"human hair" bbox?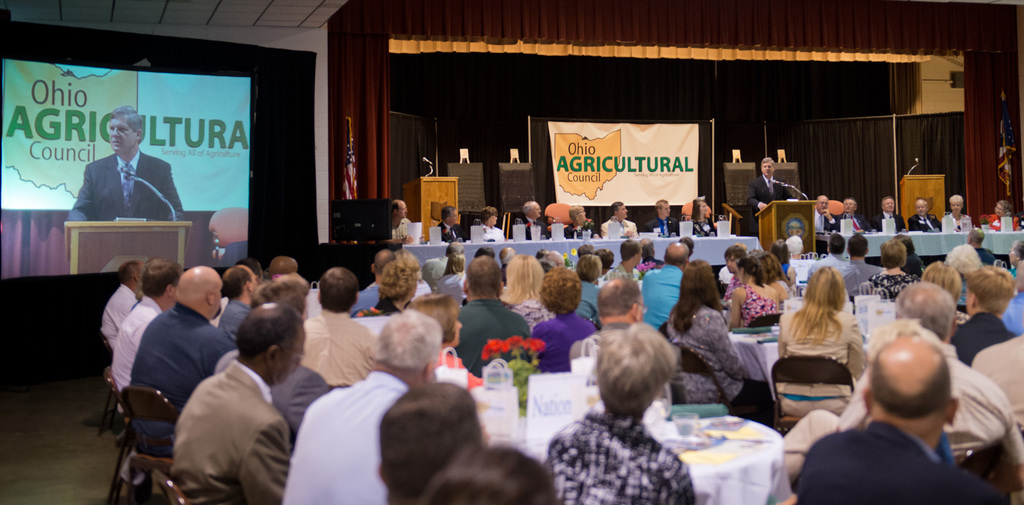
(left=951, top=196, right=964, bottom=208)
